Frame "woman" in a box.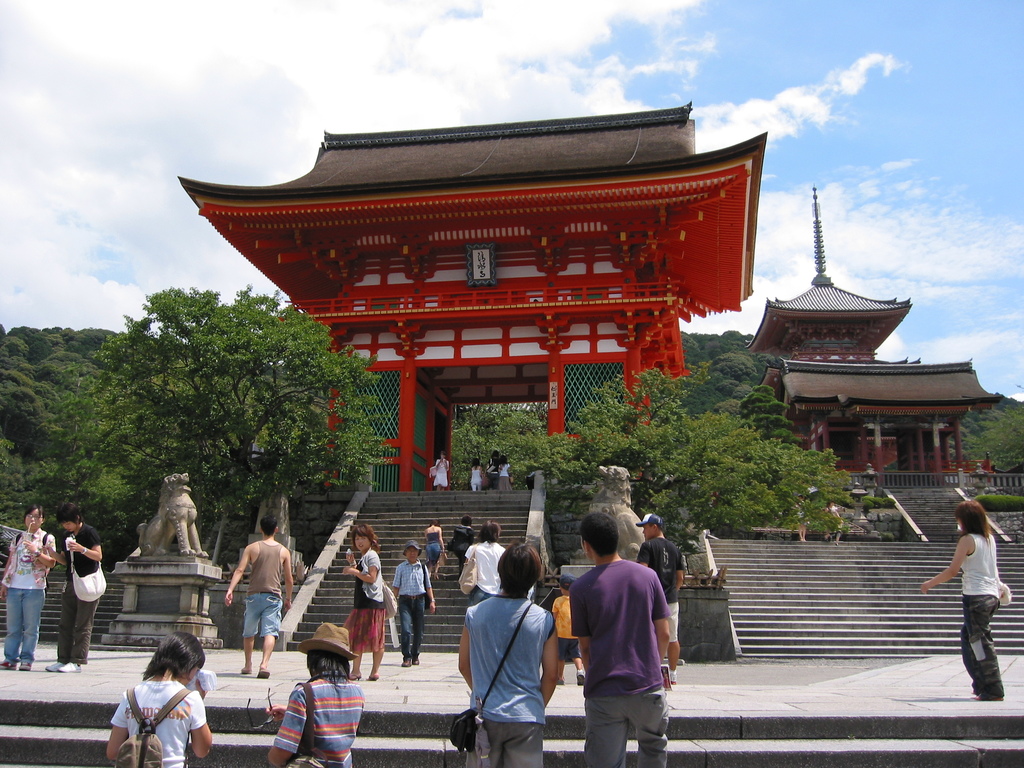
<region>35, 510, 105, 676</region>.
